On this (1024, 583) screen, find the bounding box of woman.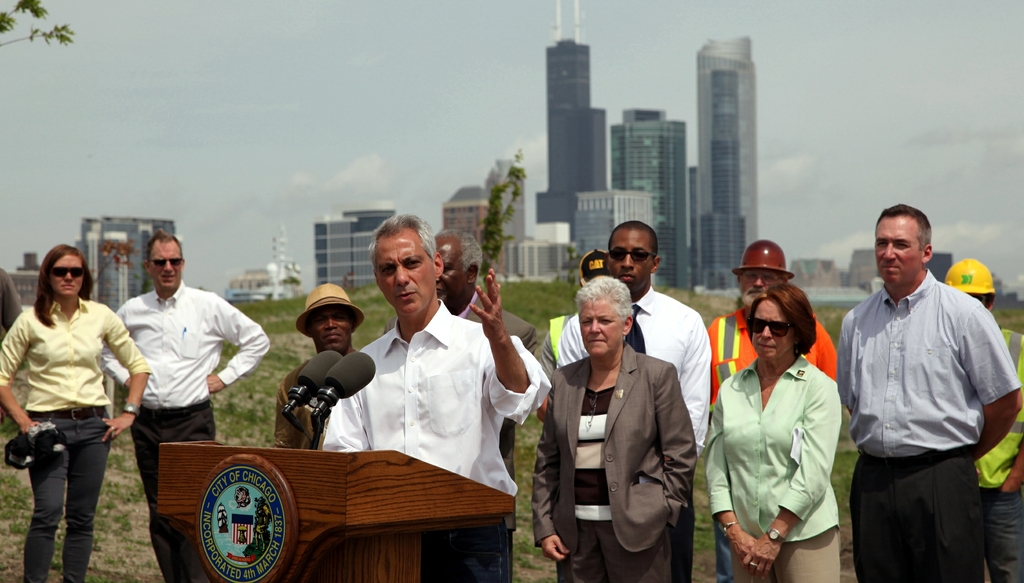
Bounding box: <box>530,278,696,578</box>.
